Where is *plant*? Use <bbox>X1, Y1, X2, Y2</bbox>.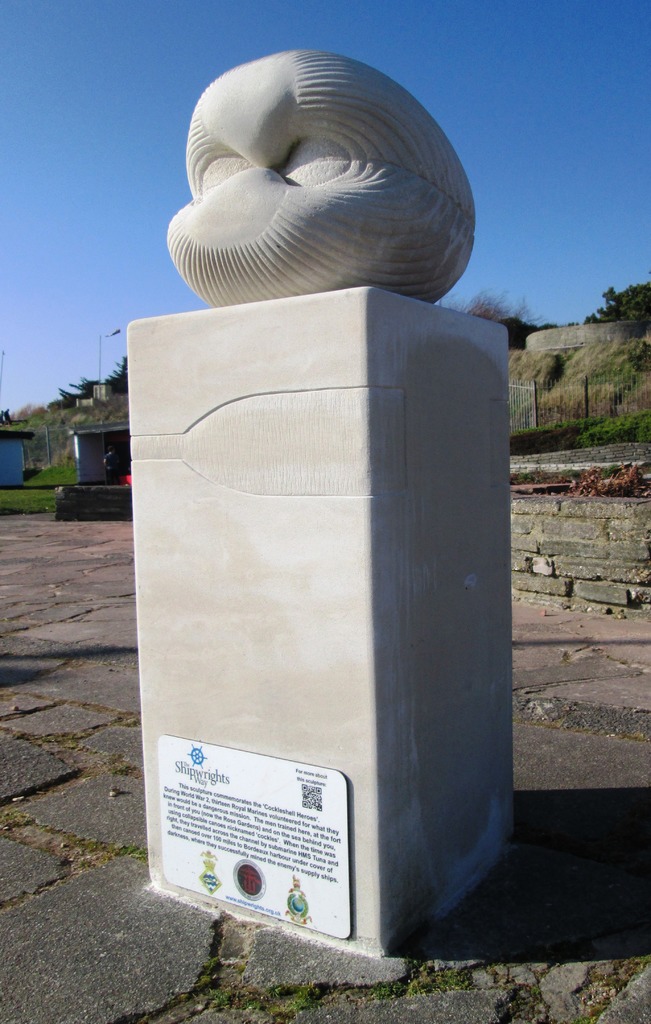
<bbox>582, 258, 650, 328</bbox>.
